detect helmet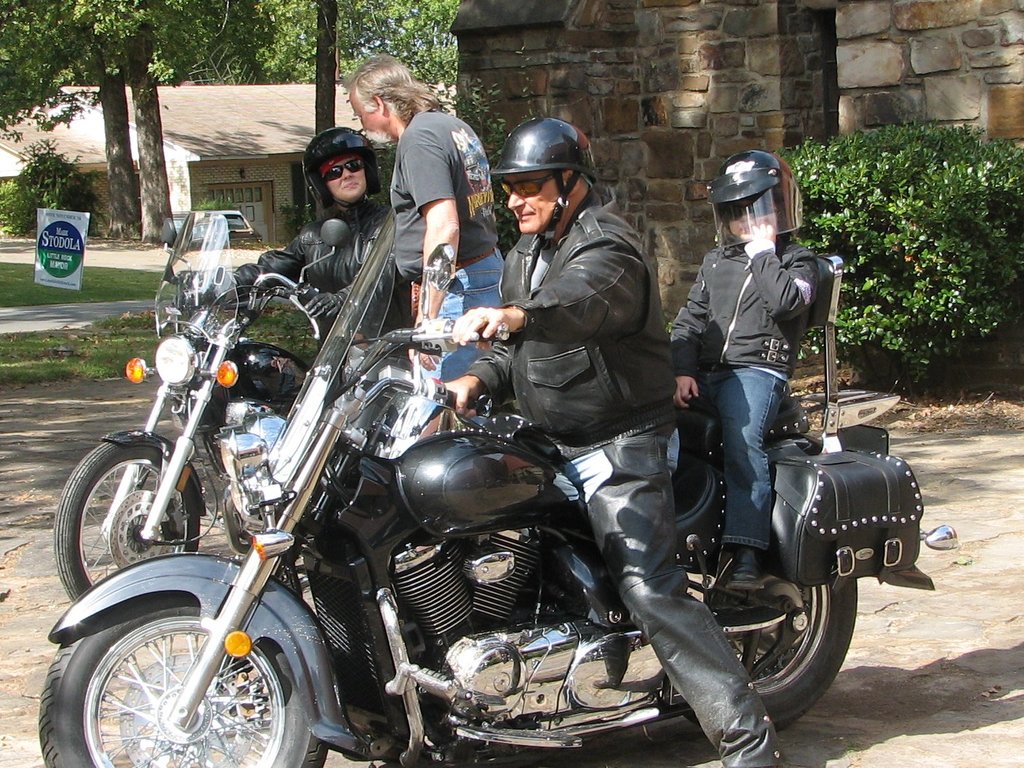
select_region(706, 147, 804, 251)
